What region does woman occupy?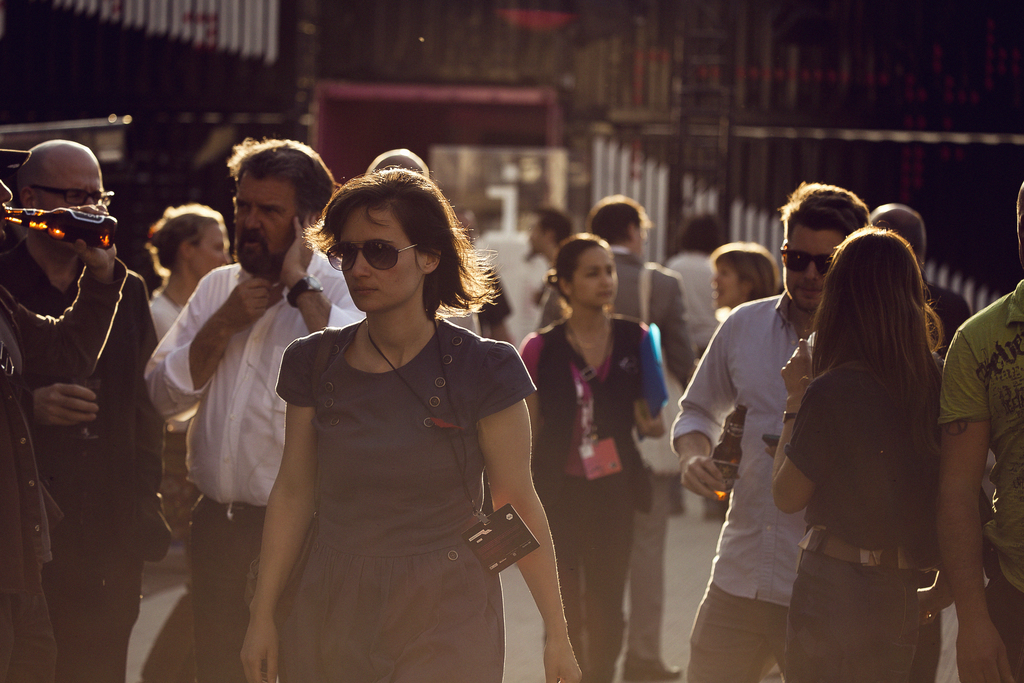
l=144, t=206, r=246, b=574.
